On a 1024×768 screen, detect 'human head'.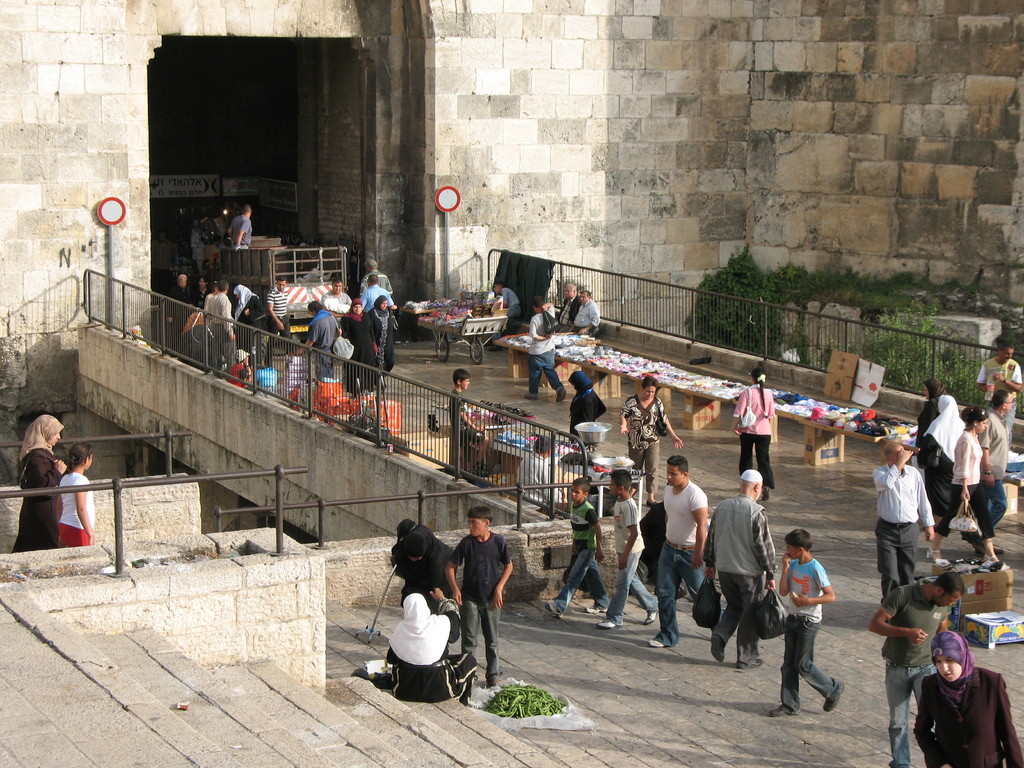
[330, 278, 344, 293].
